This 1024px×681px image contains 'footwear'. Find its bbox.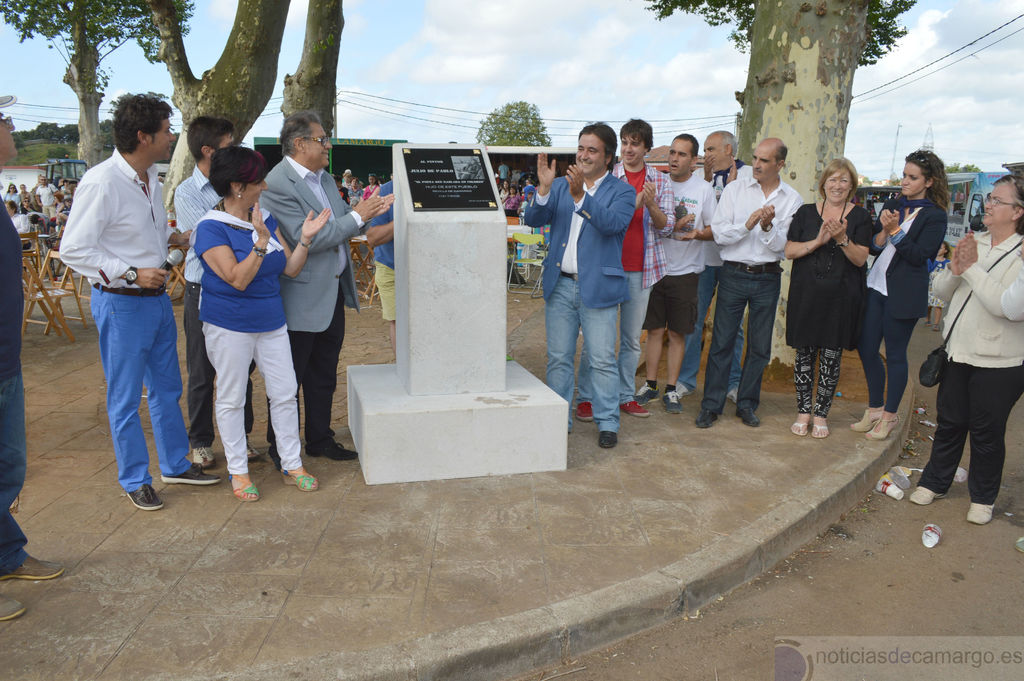
x1=0 y1=554 x2=67 y2=582.
